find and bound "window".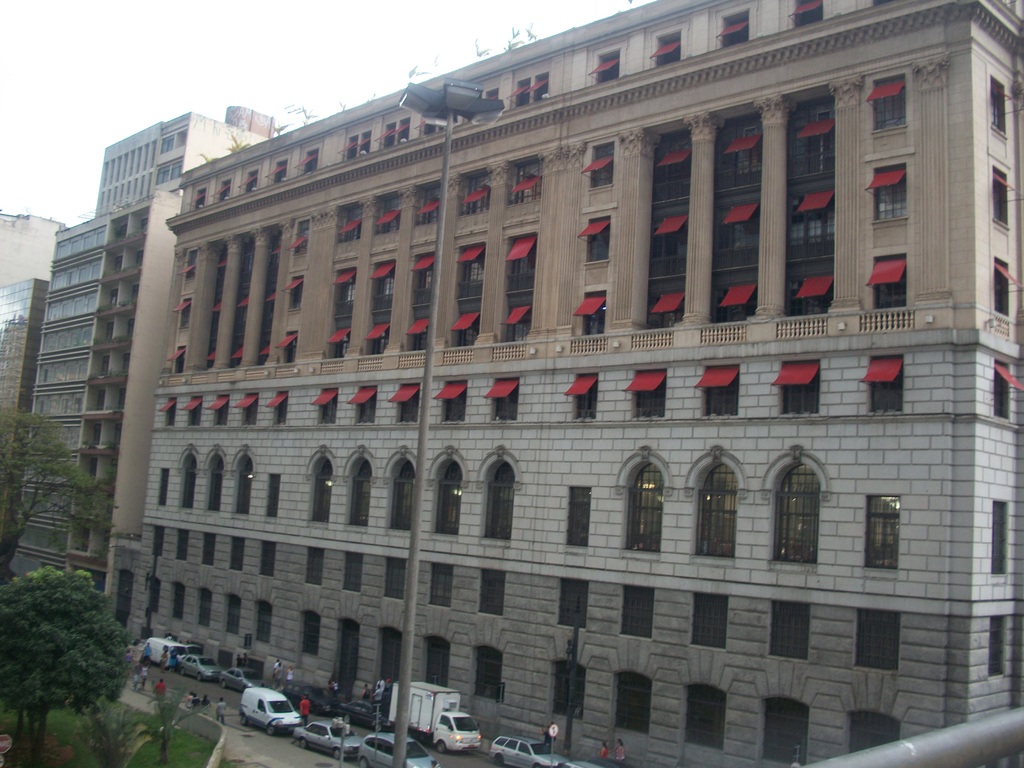
Bound: select_region(227, 536, 244, 574).
